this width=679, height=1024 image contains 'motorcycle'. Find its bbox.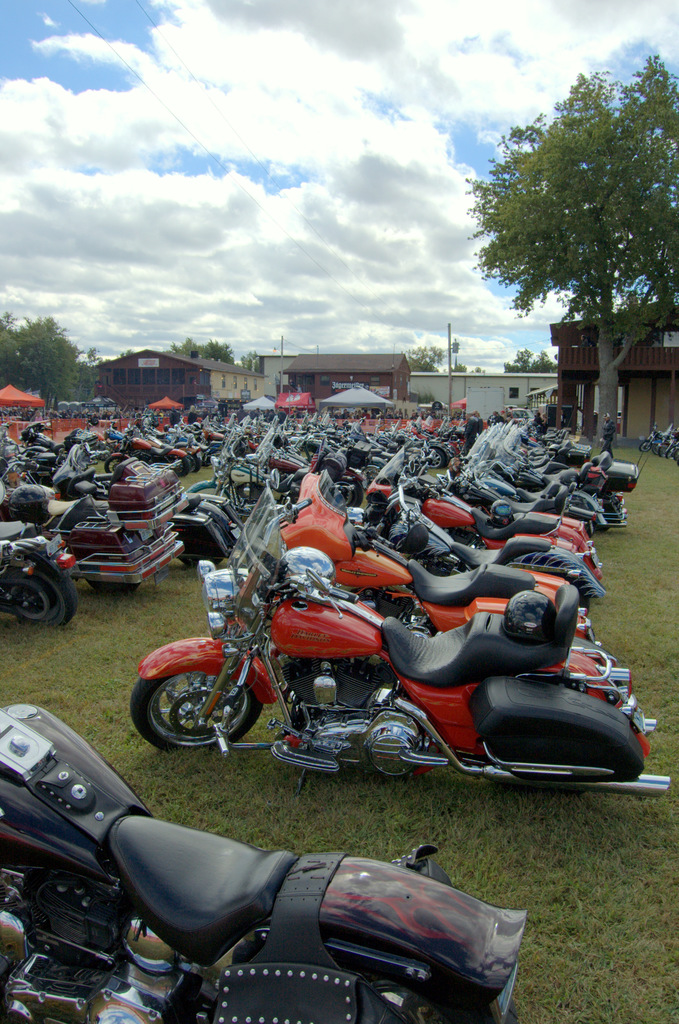
0:476:186:598.
